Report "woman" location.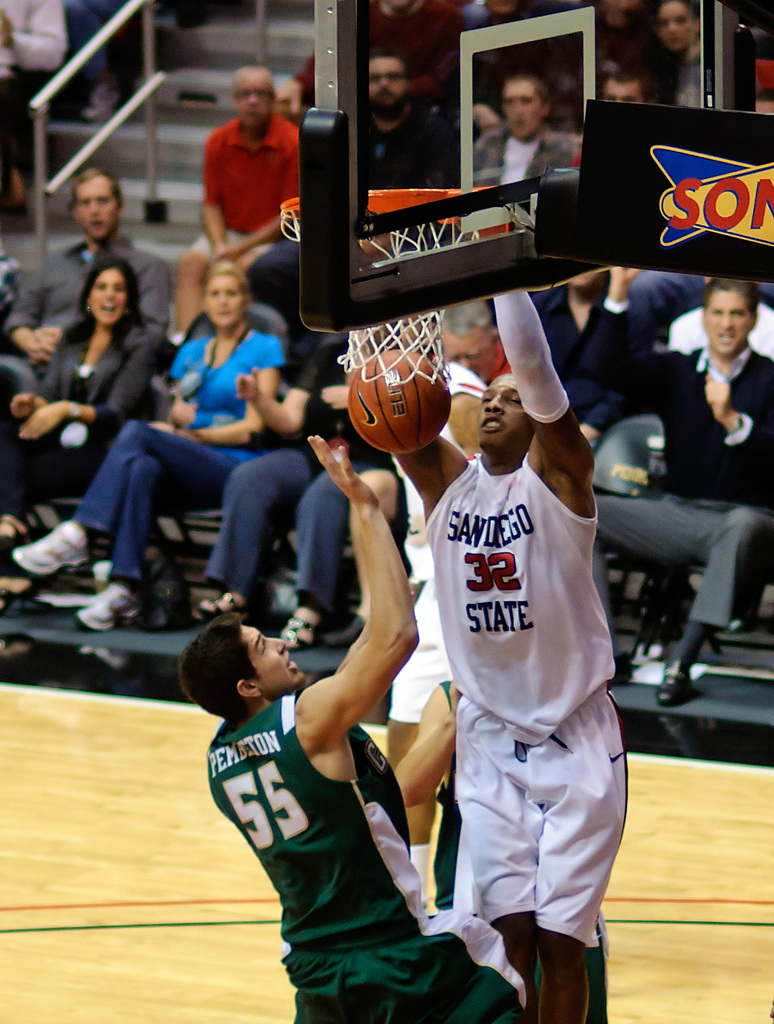
Report: (left=647, top=0, right=707, bottom=108).
